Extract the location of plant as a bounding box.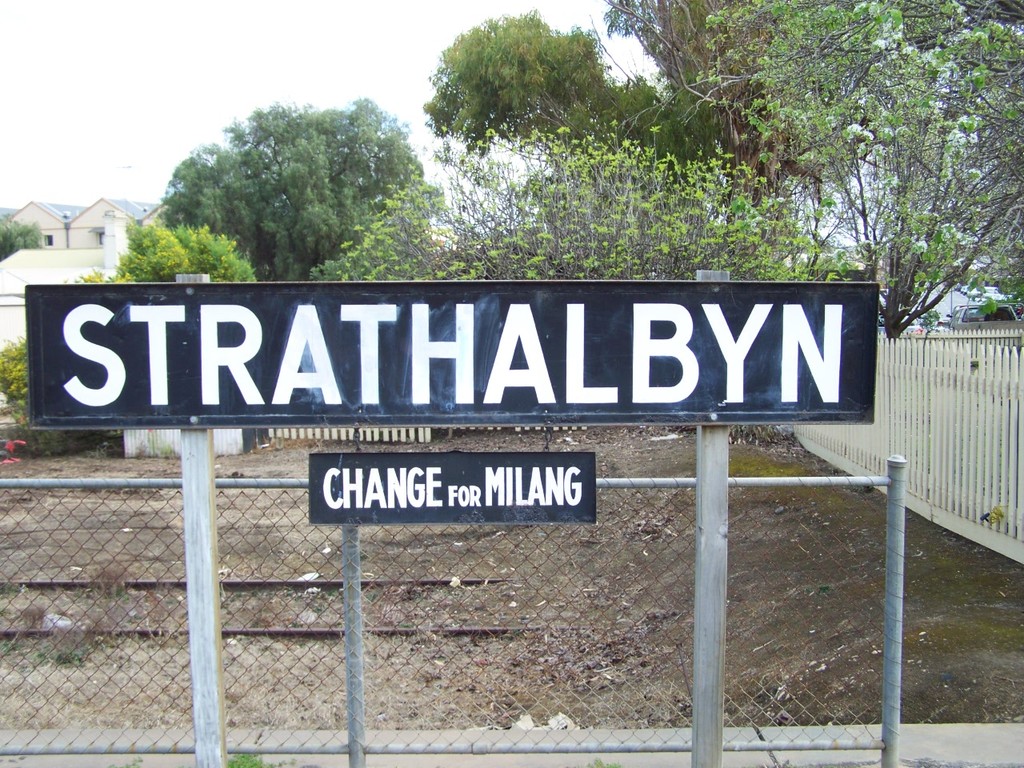
{"left": 20, "top": 608, "right": 54, "bottom": 630}.
